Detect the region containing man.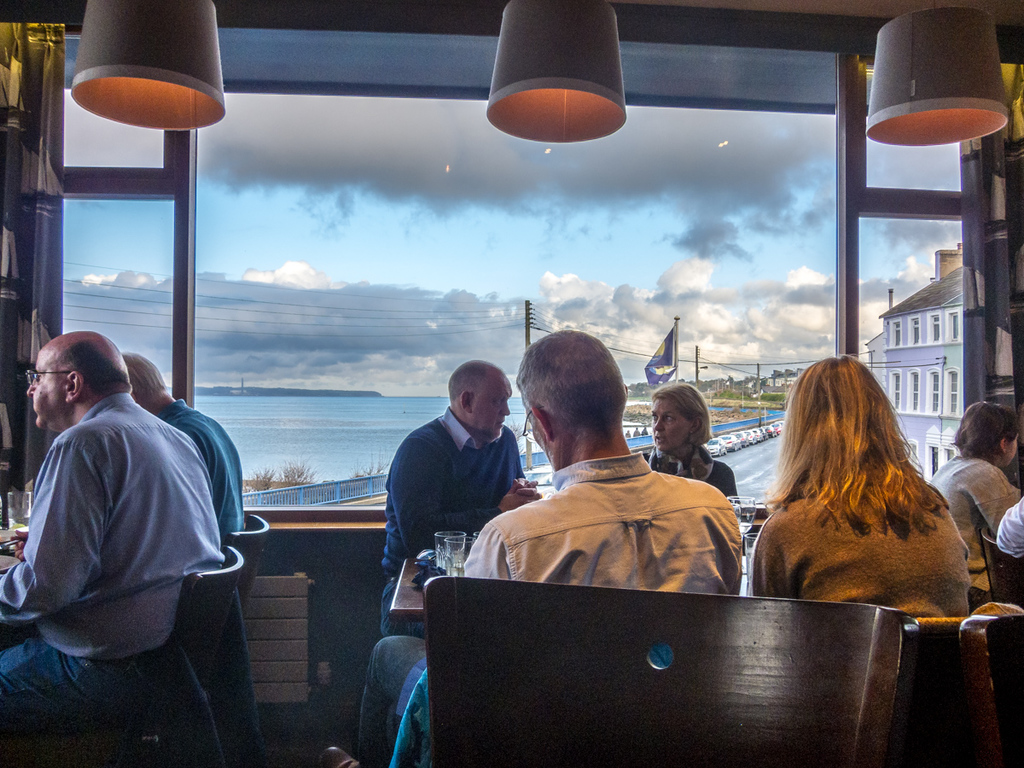
detection(321, 328, 755, 767).
